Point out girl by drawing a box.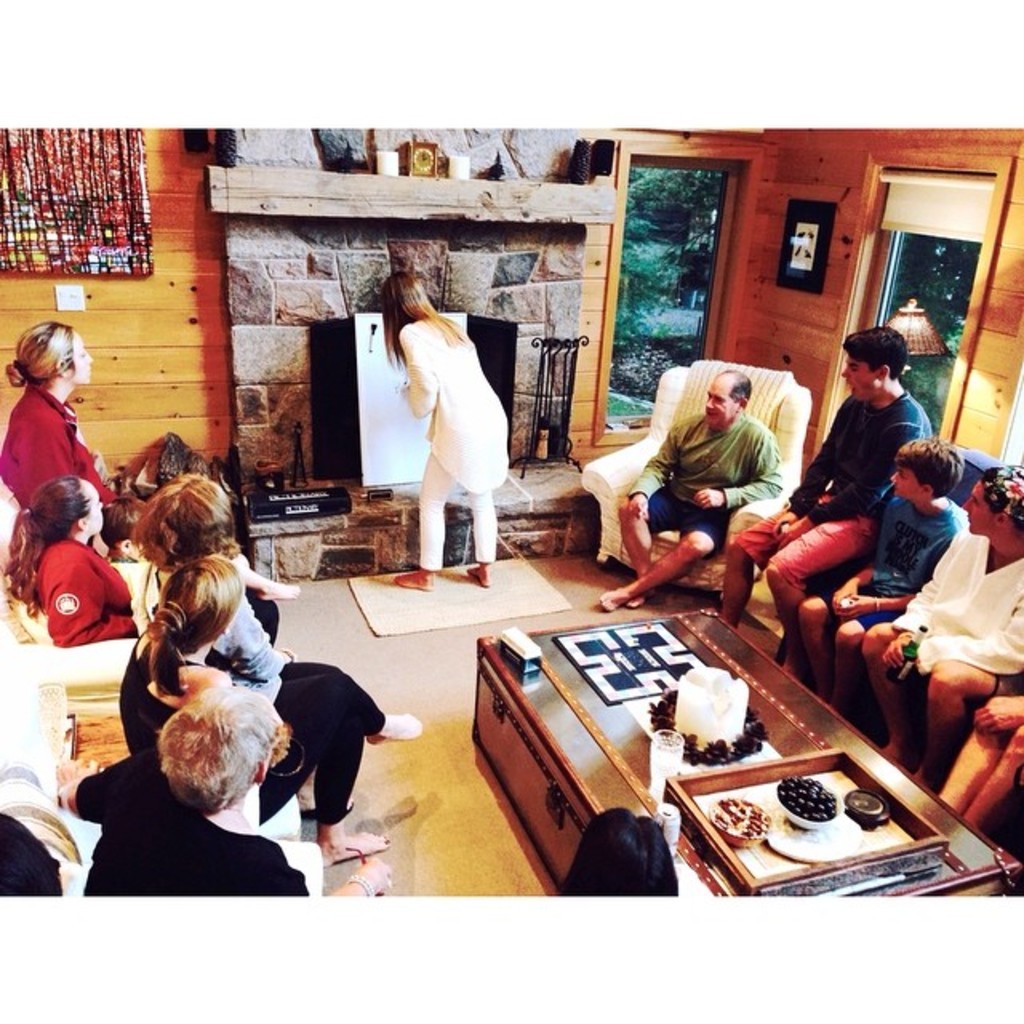
left=389, top=266, right=509, bottom=603.
